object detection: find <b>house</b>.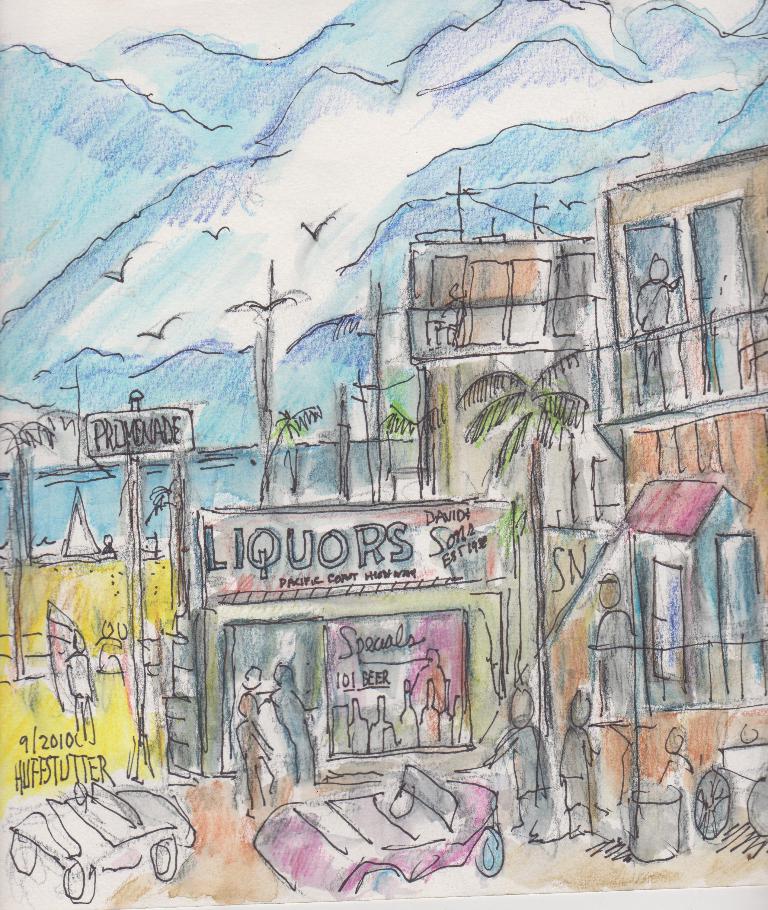
pyautogui.locateOnScreen(589, 135, 767, 842).
